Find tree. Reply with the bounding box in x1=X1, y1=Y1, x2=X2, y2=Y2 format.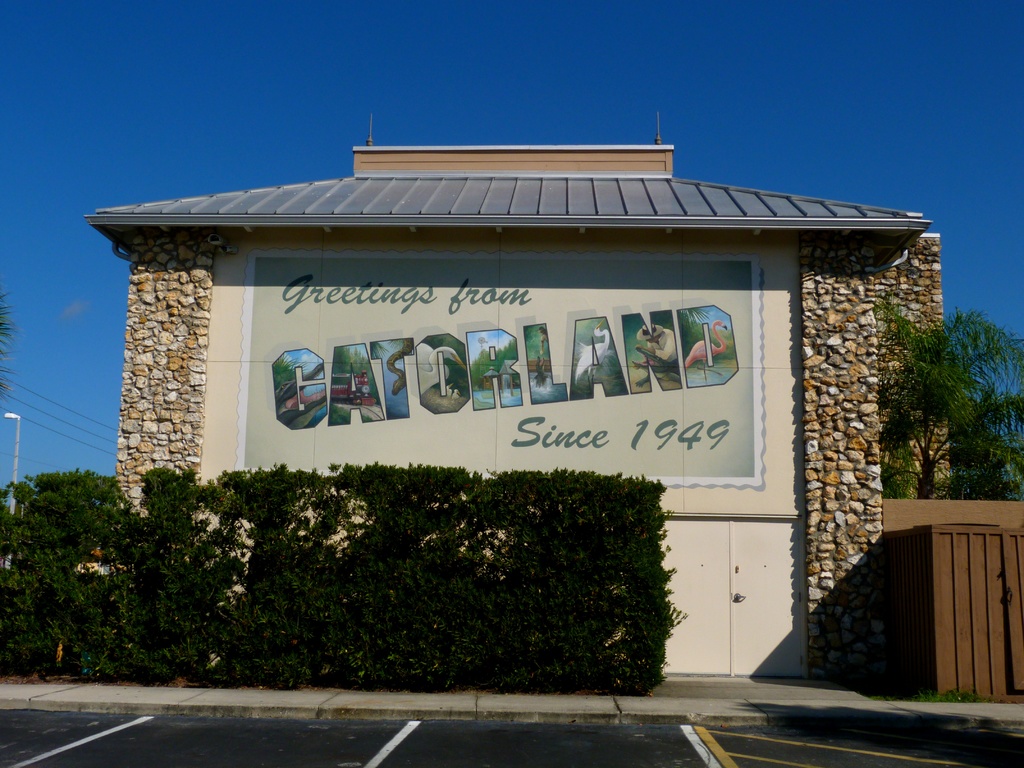
x1=0, y1=281, x2=24, y2=413.
